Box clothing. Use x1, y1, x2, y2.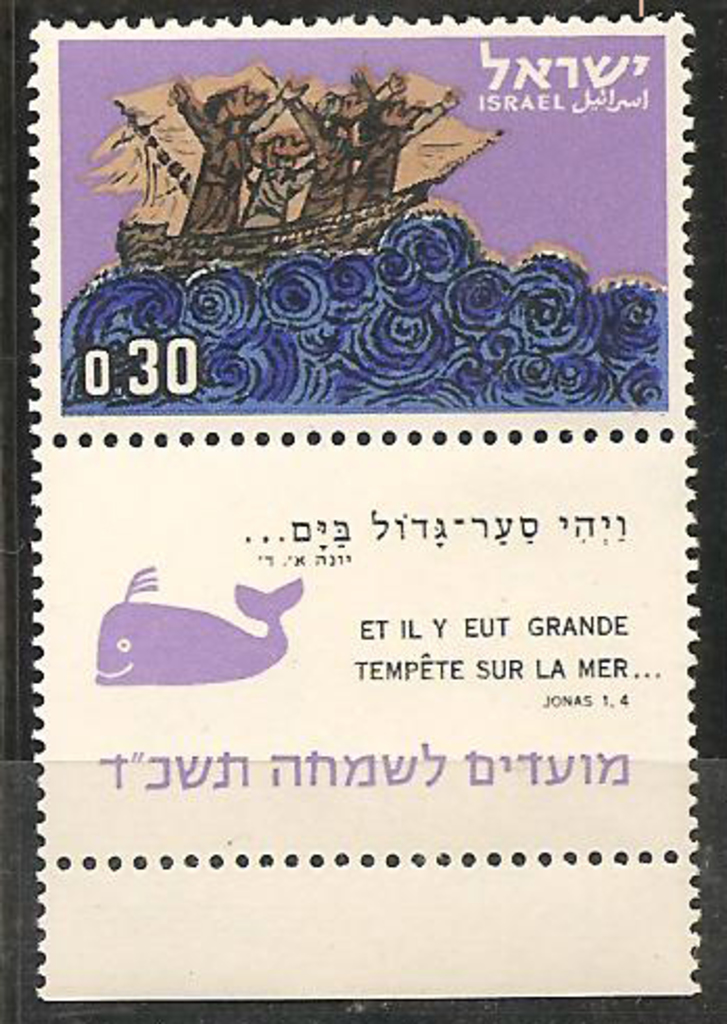
290, 86, 389, 213.
